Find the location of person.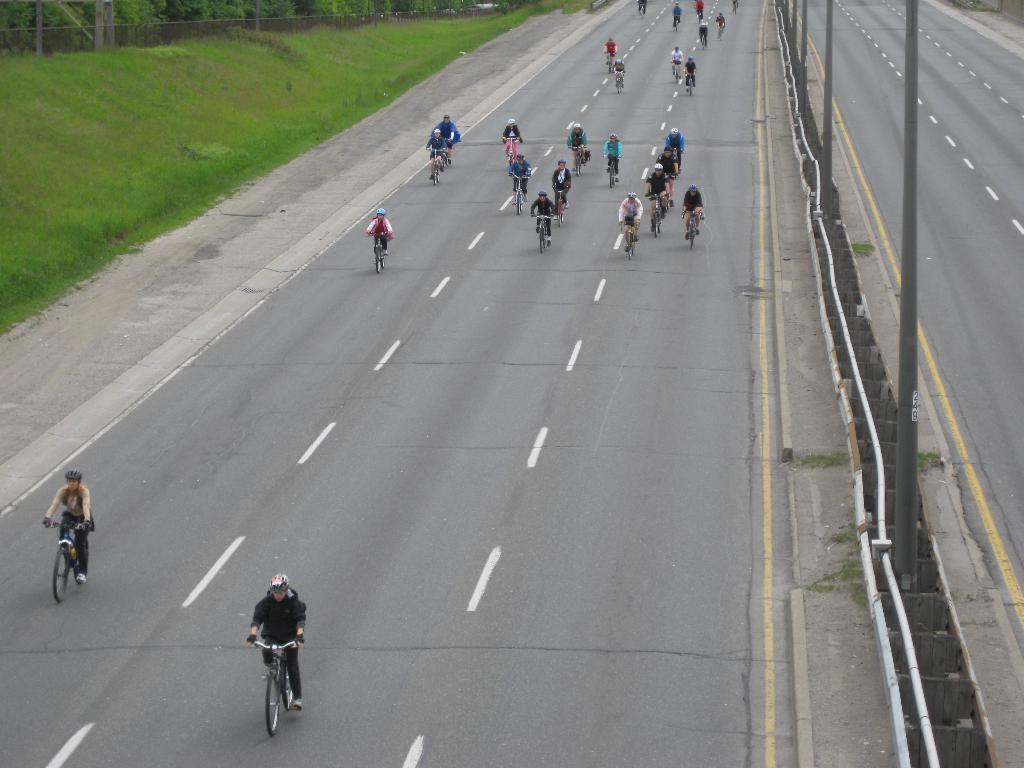
Location: Rect(530, 191, 556, 245).
